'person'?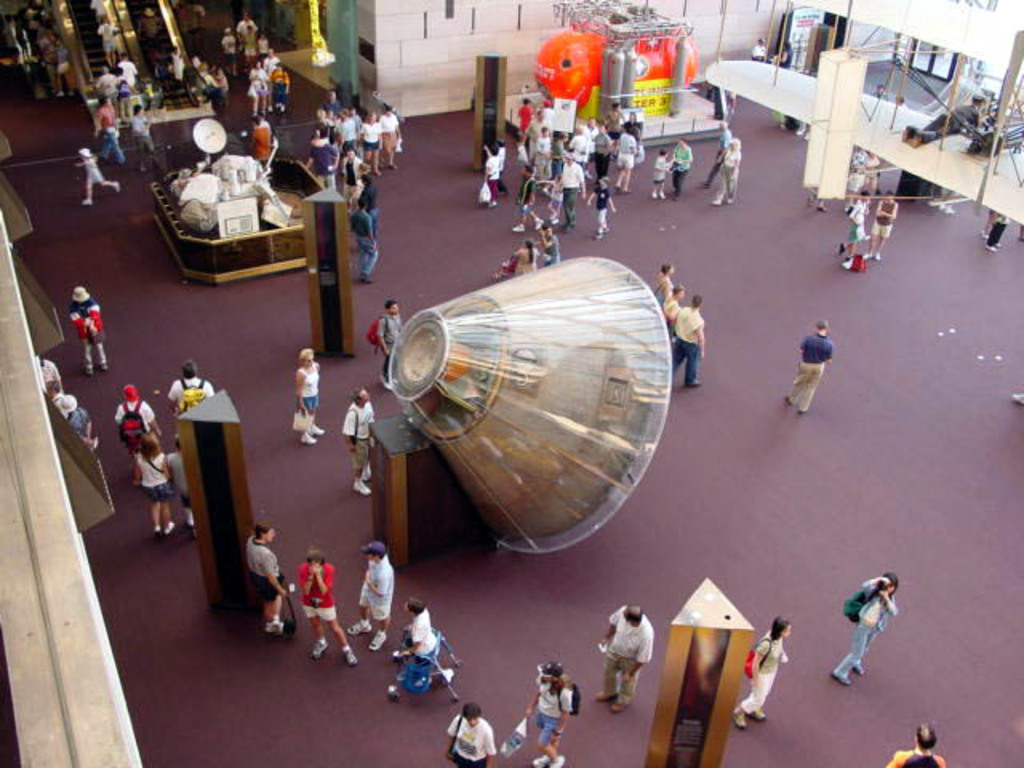
box(709, 130, 749, 202)
